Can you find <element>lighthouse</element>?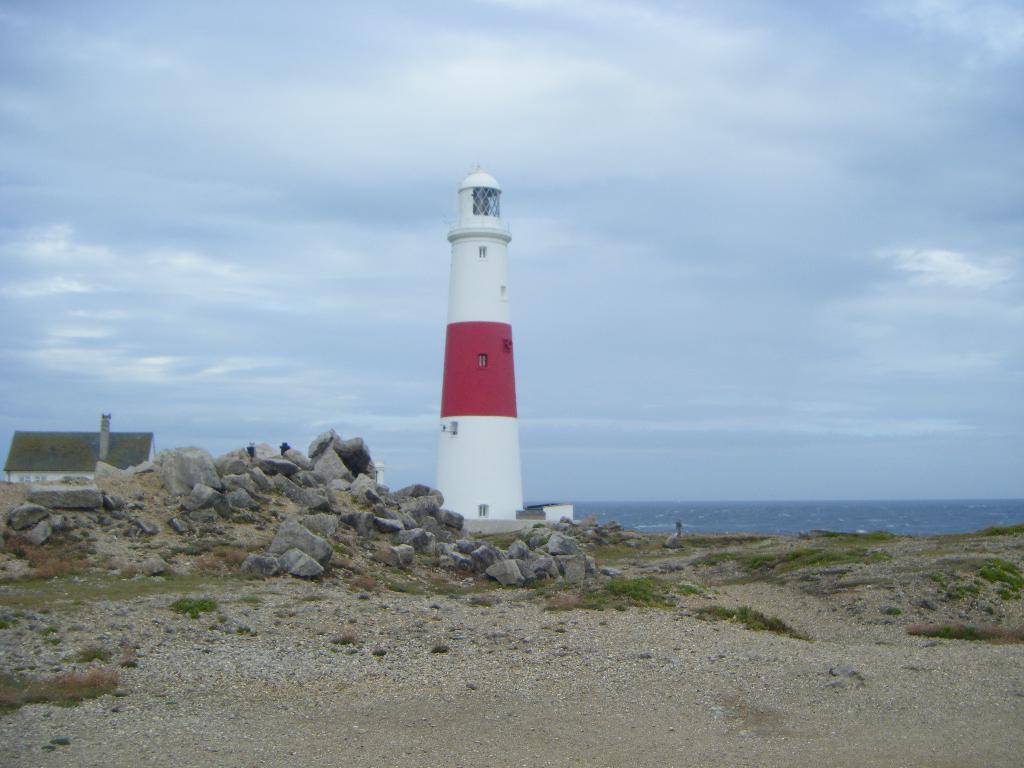
Yes, bounding box: <region>415, 157, 549, 547</region>.
